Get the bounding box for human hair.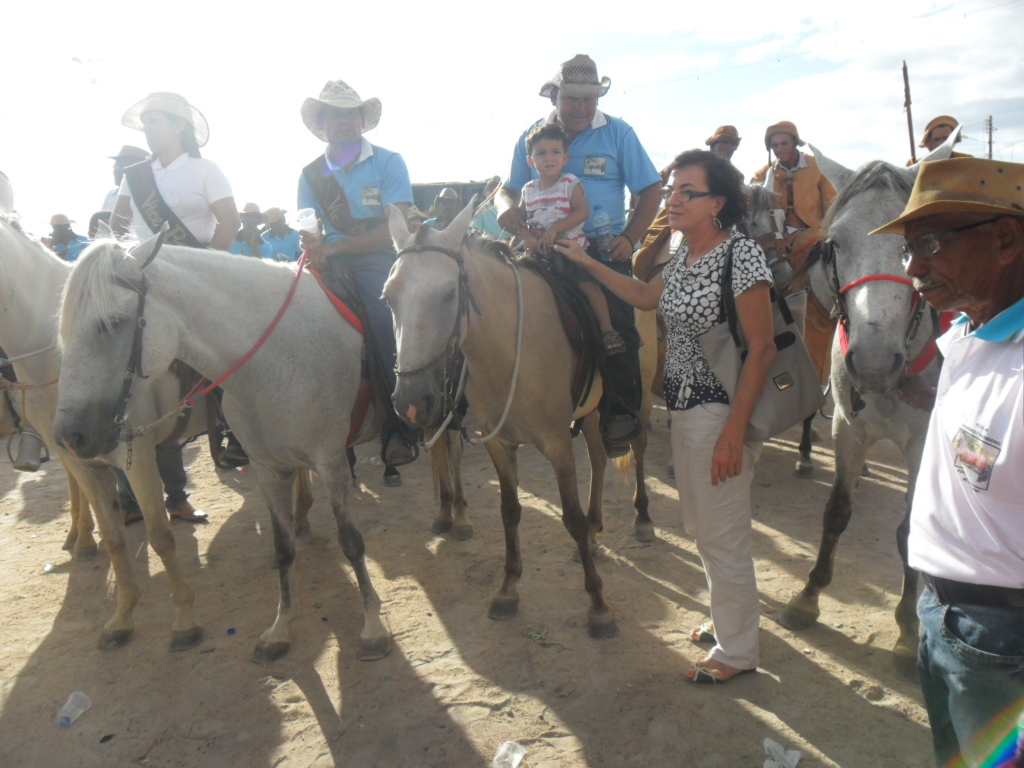
bbox=(317, 103, 365, 124).
